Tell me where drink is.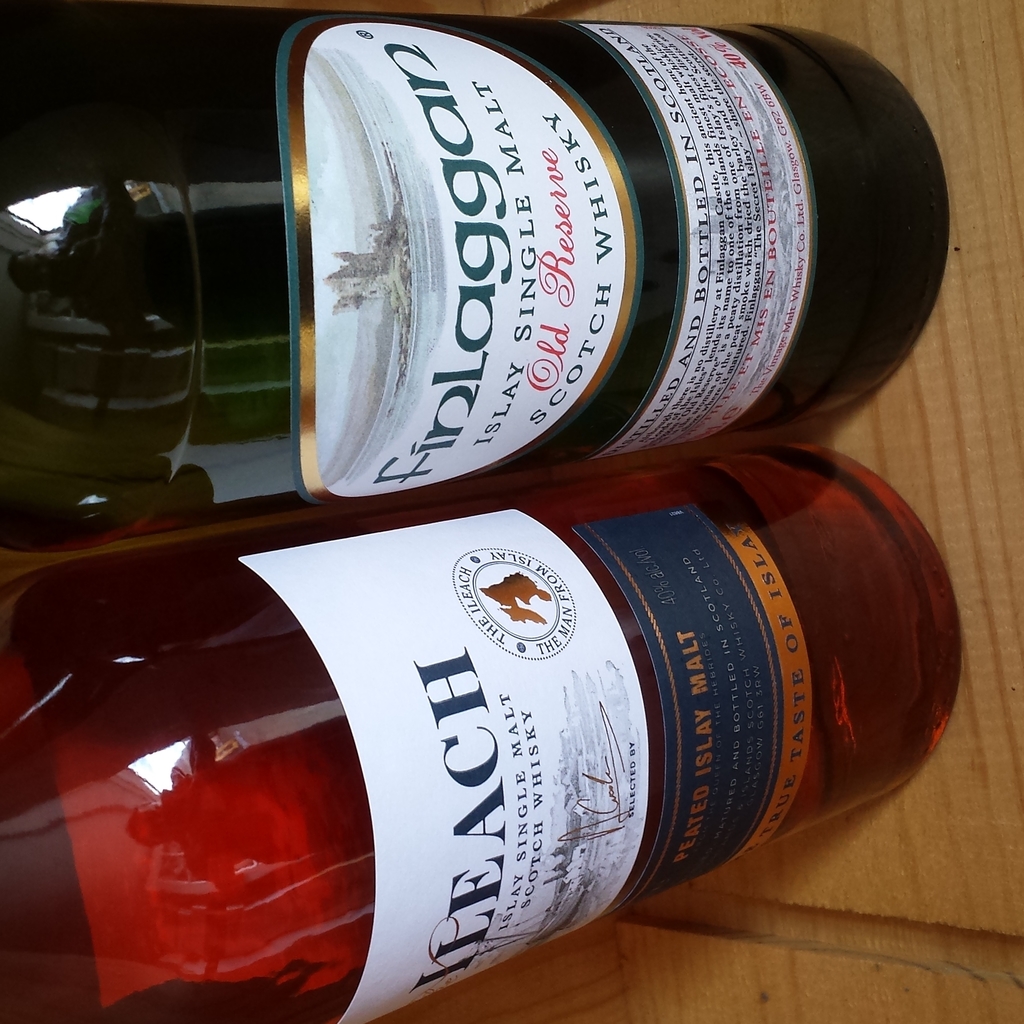
drink is at left=147, top=495, right=972, bottom=977.
